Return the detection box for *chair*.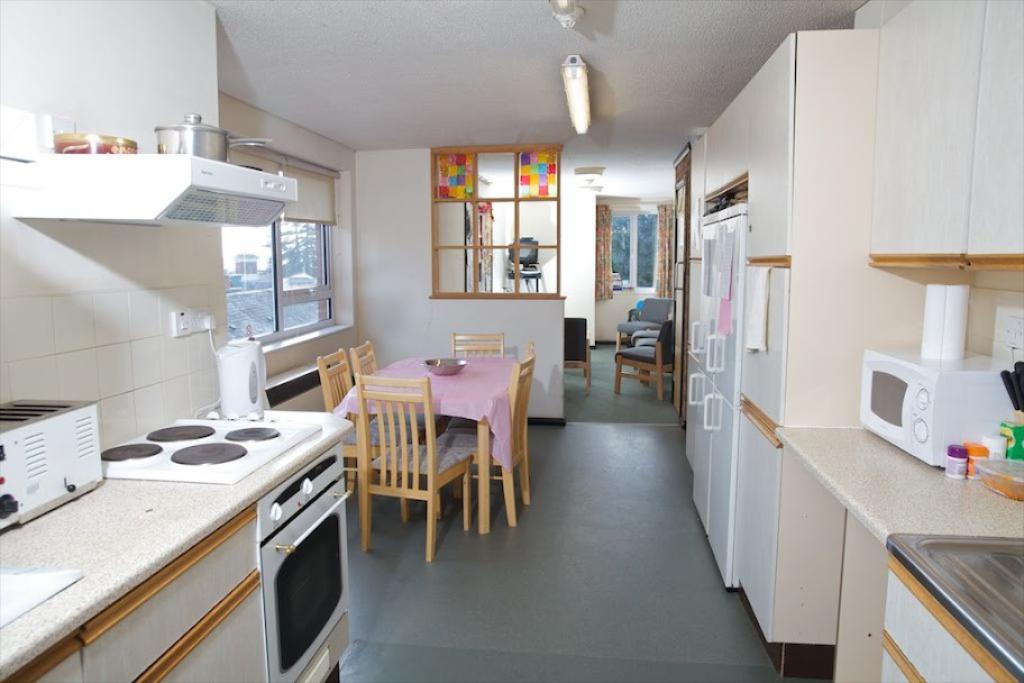
(316,344,423,525).
